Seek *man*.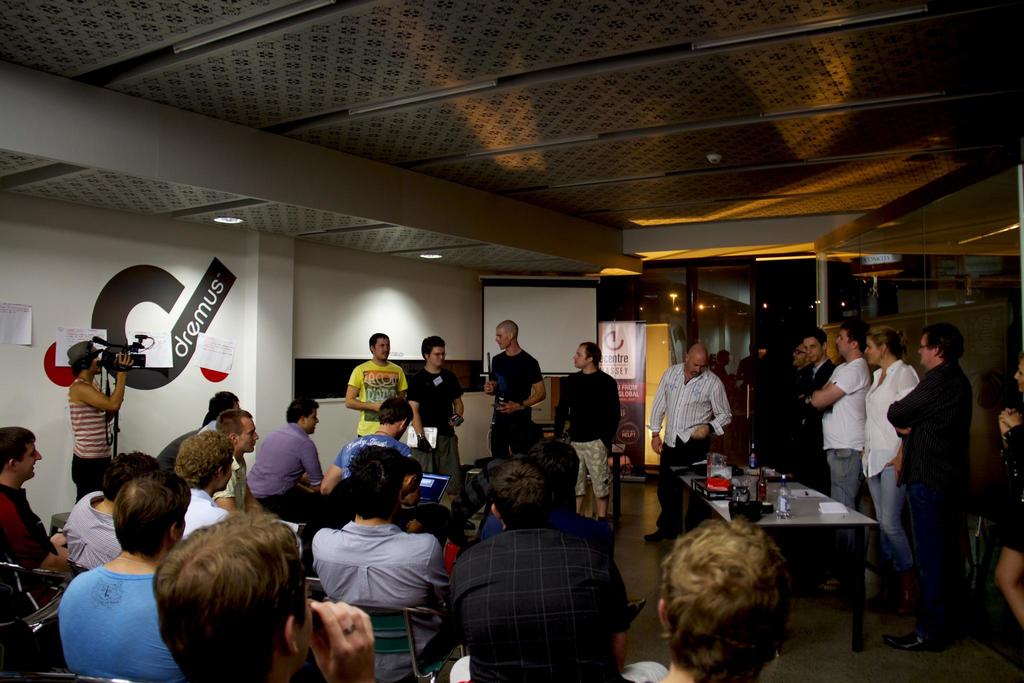
[171,431,238,532].
